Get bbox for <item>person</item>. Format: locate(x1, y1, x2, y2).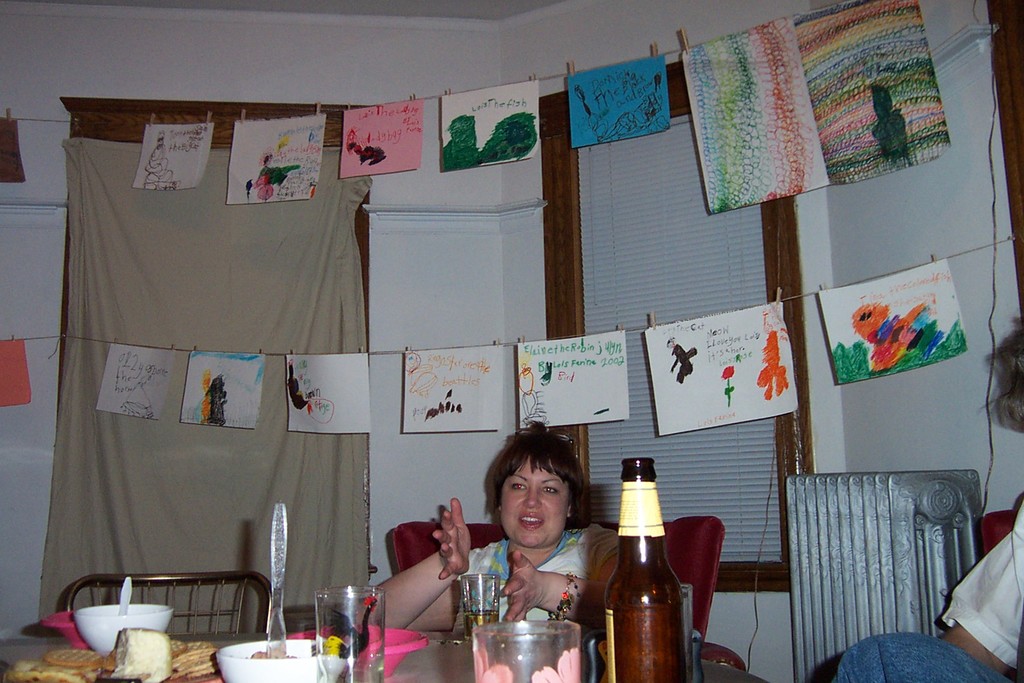
locate(252, 151, 287, 201).
